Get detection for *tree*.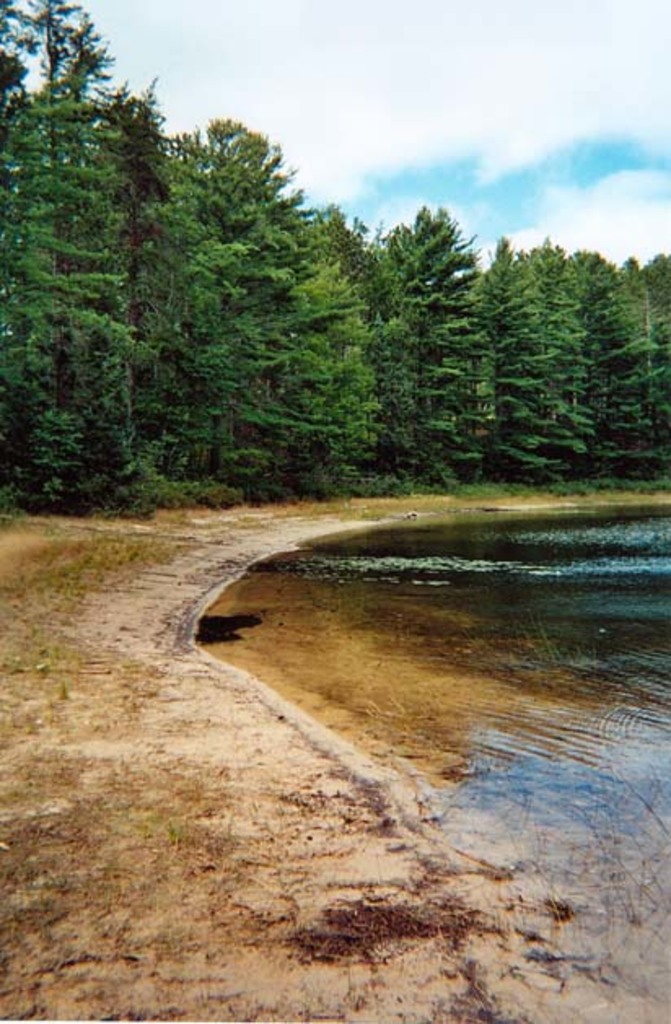
Detection: box=[406, 200, 480, 482].
